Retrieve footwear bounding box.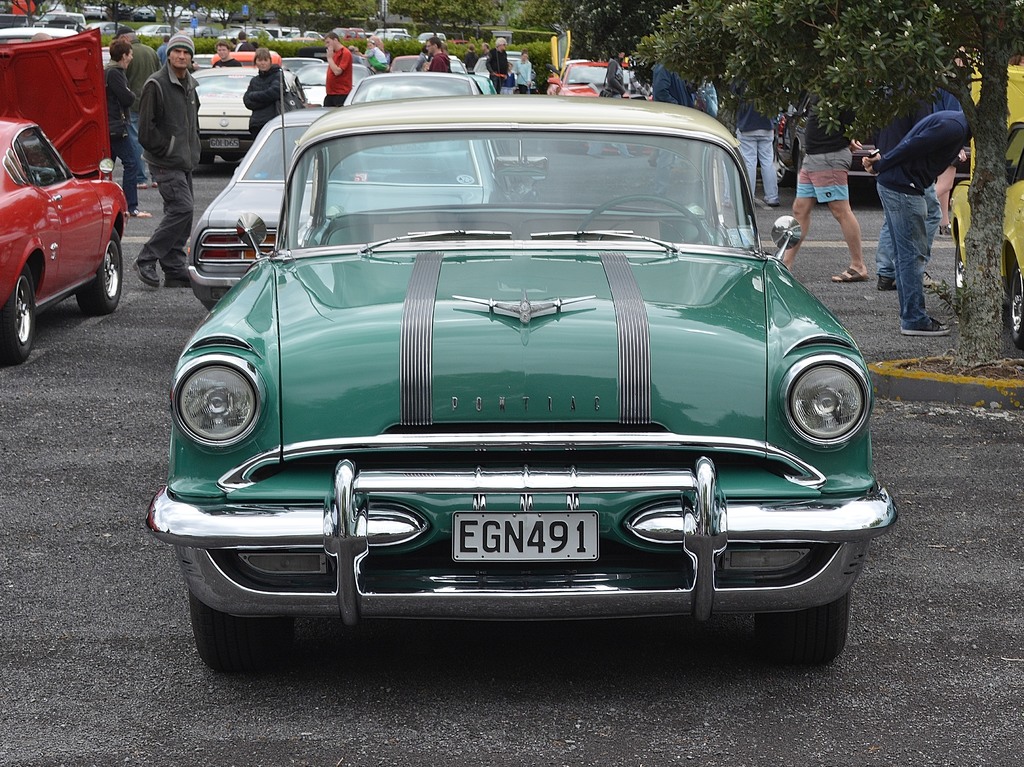
Bounding box: bbox=[938, 222, 954, 238].
